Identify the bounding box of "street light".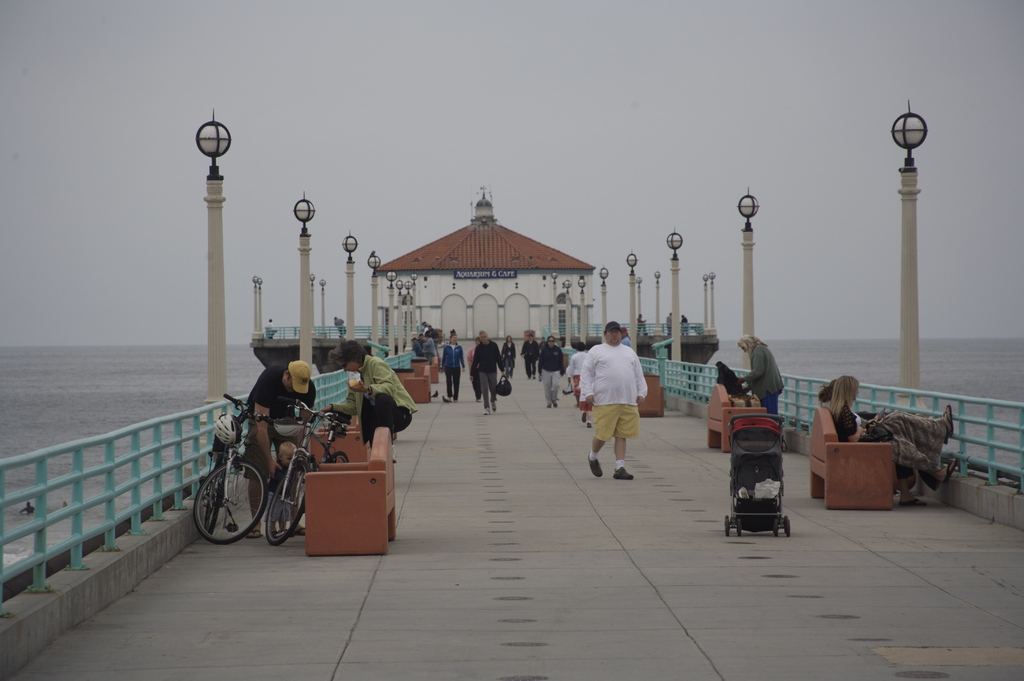
Rect(625, 250, 637, 354).
